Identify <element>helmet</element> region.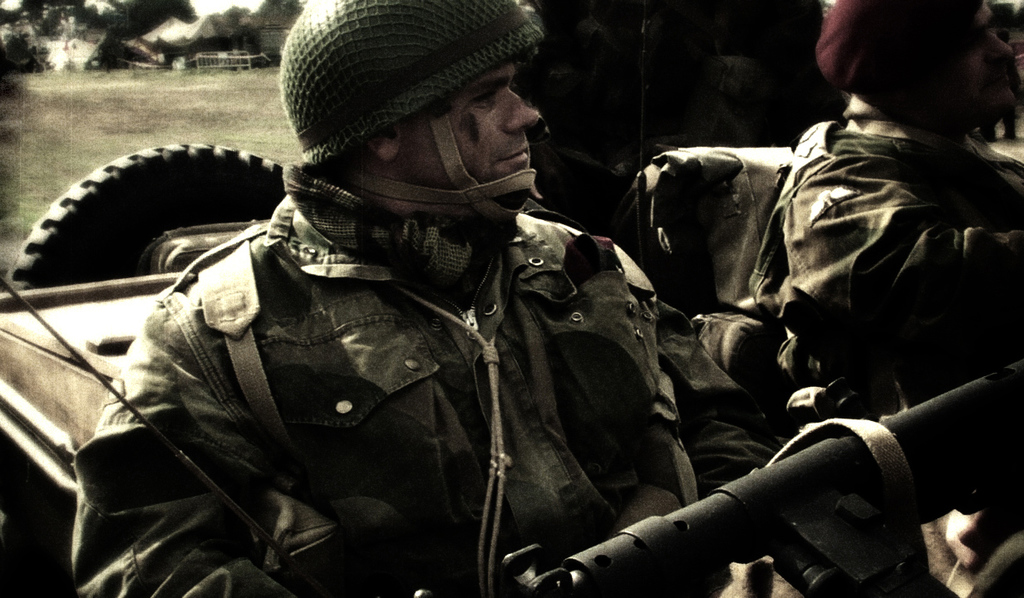
Region: (left=247, top=12, right=558, bottom=252).
